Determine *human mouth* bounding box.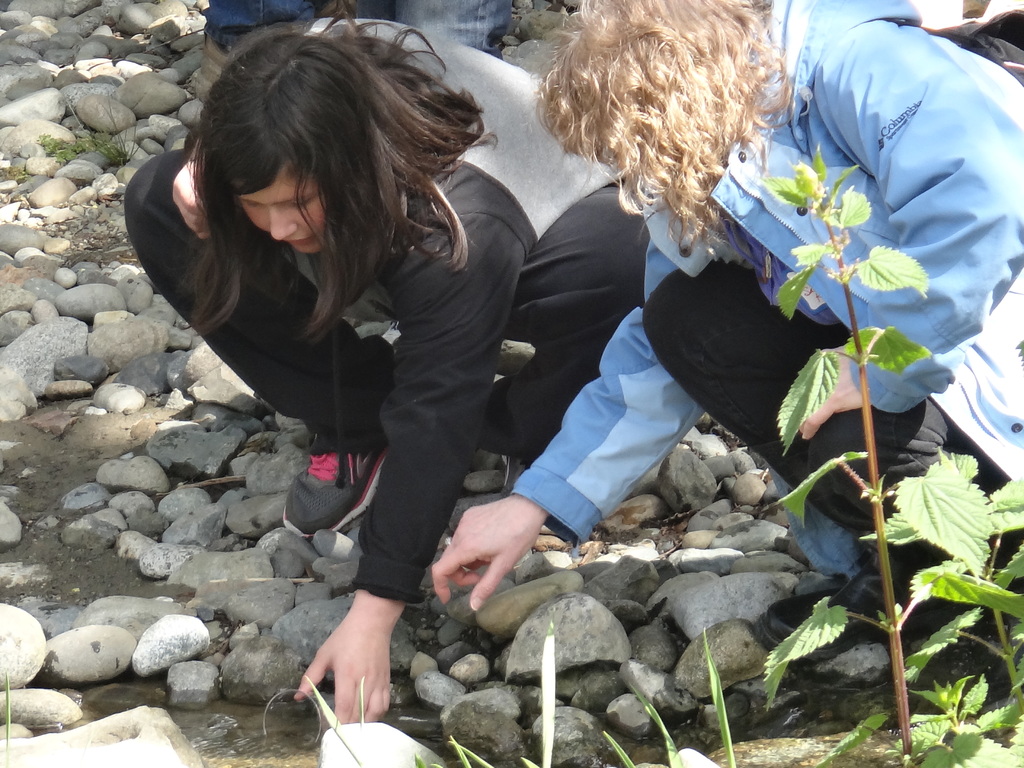
Determined: l=291, t=234, r=308, b=242.
